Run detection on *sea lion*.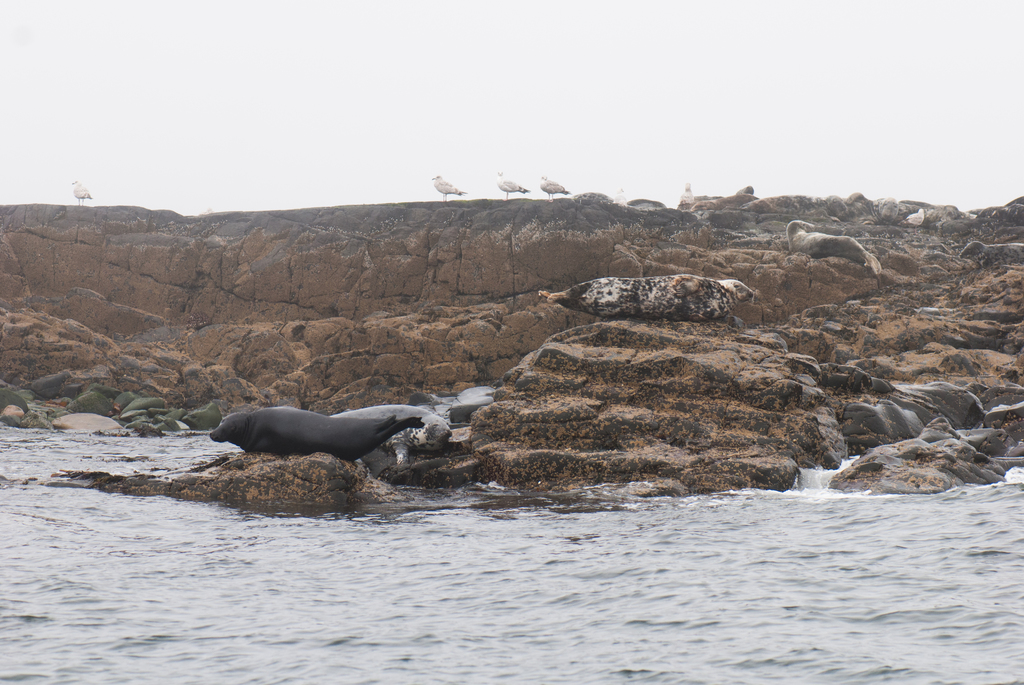
Result: pyautogui.locateOnScreen(330, 402, 454, 472).
